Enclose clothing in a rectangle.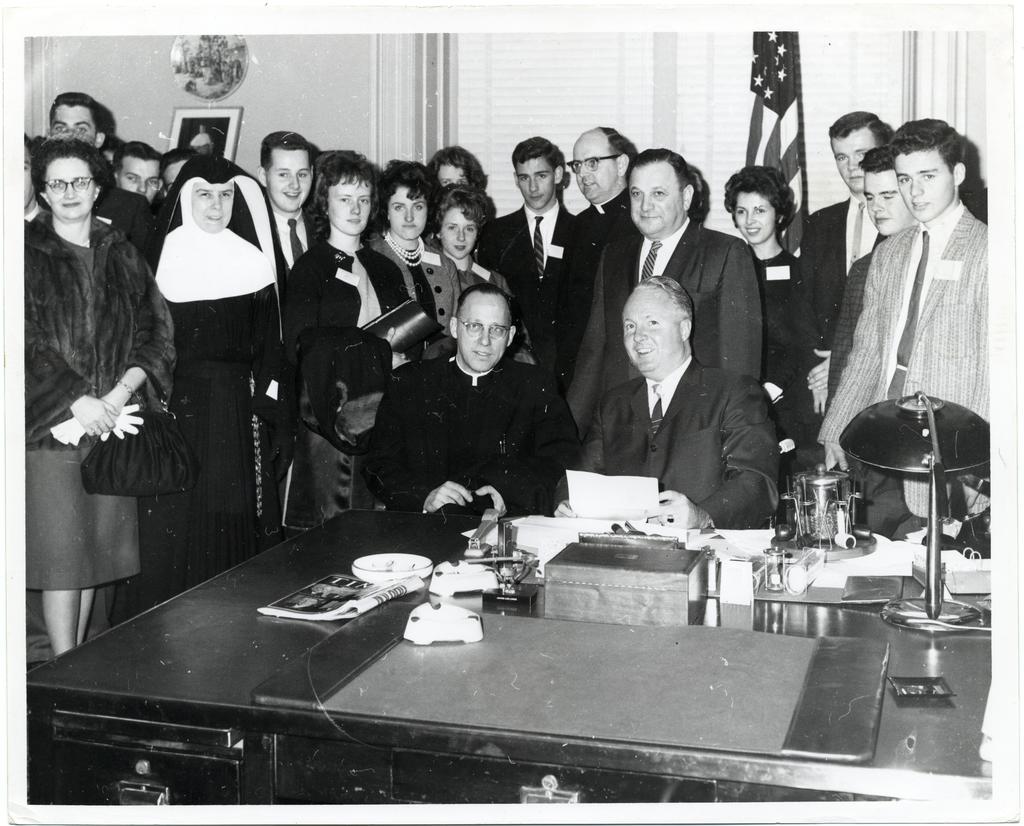
485, 196, 582, 396.
